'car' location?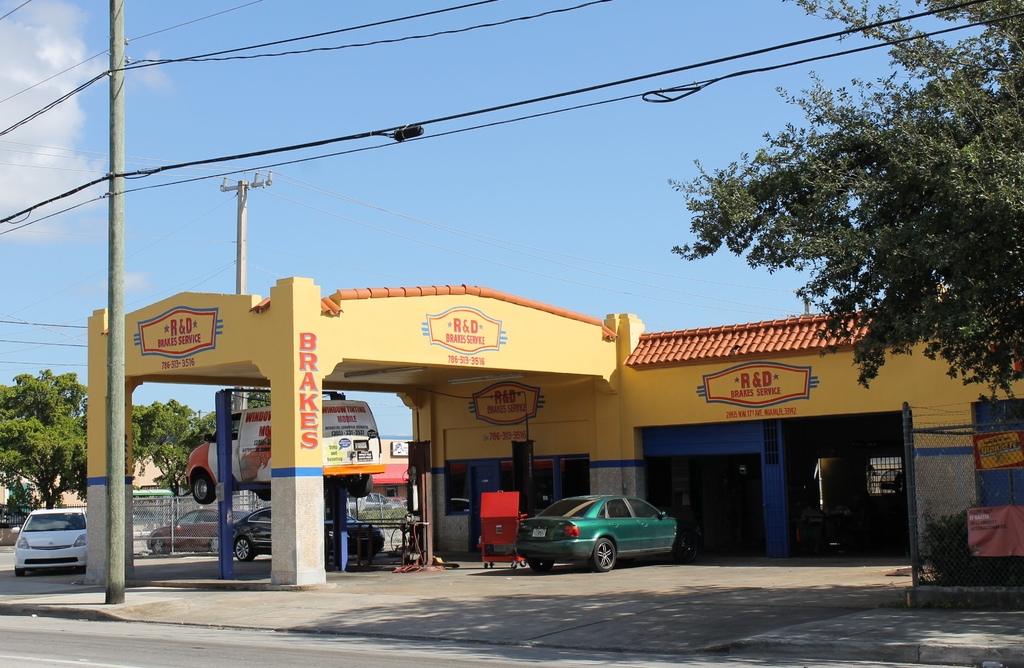
[515, 486, 702, 575]
